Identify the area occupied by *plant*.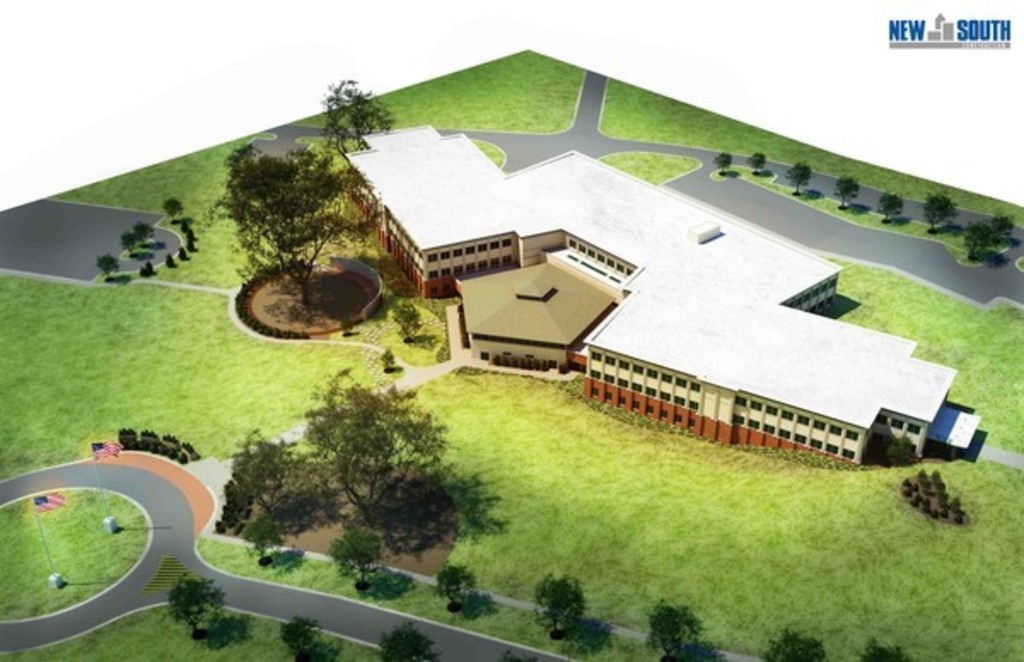
Area: box(855, 635, 903, 660).
